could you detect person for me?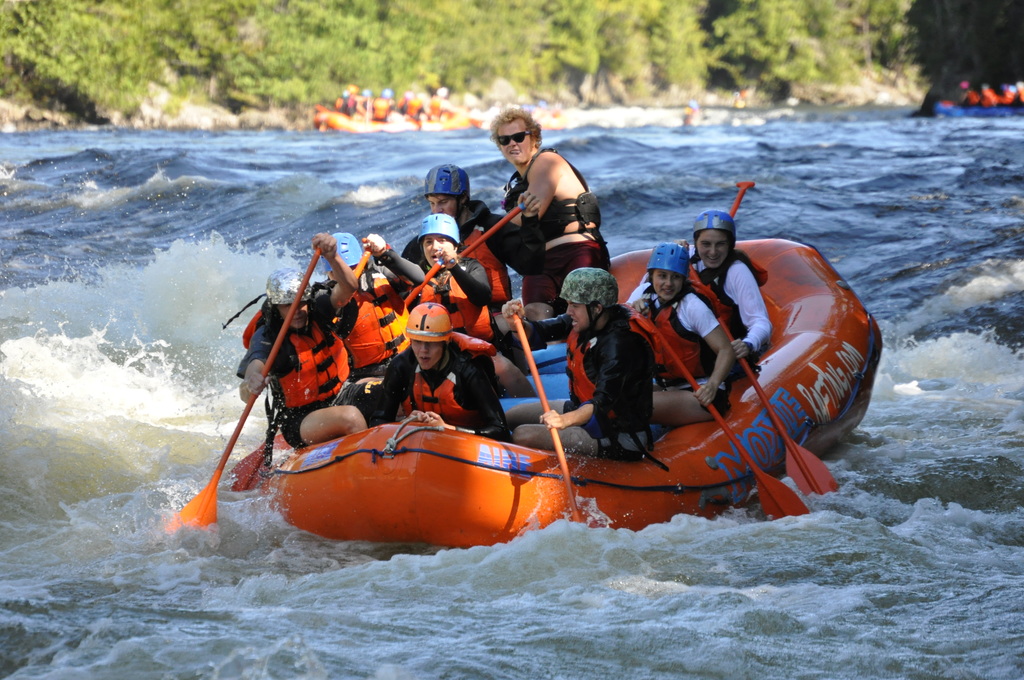
Detection result: detection(505, 266, 650, 459).
